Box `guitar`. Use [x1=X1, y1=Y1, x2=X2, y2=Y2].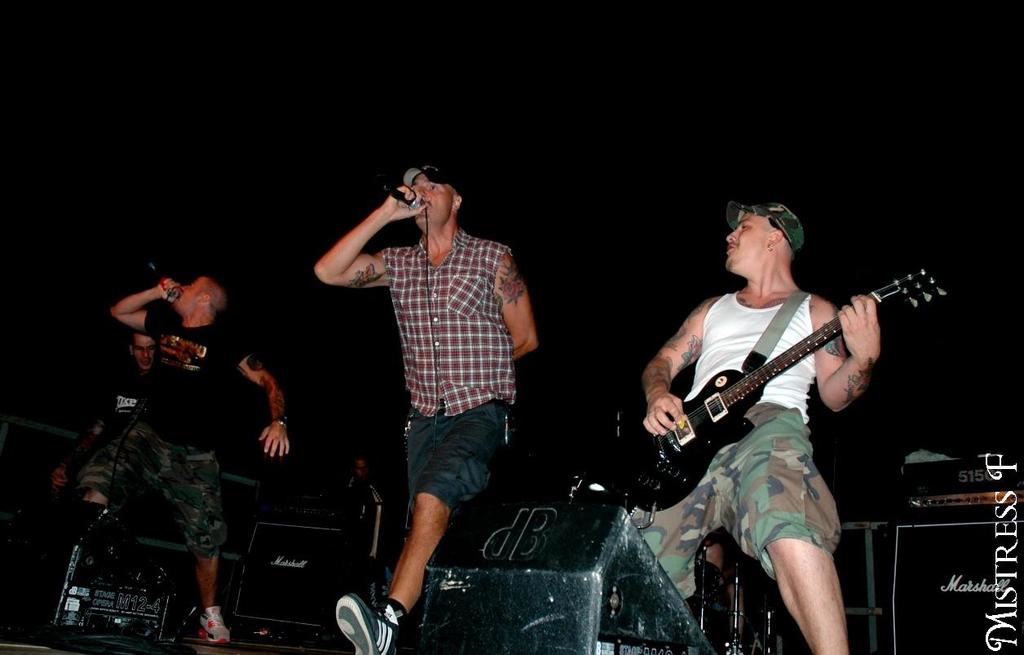
[x1=618, y1=268, x2=949, y2=515].
